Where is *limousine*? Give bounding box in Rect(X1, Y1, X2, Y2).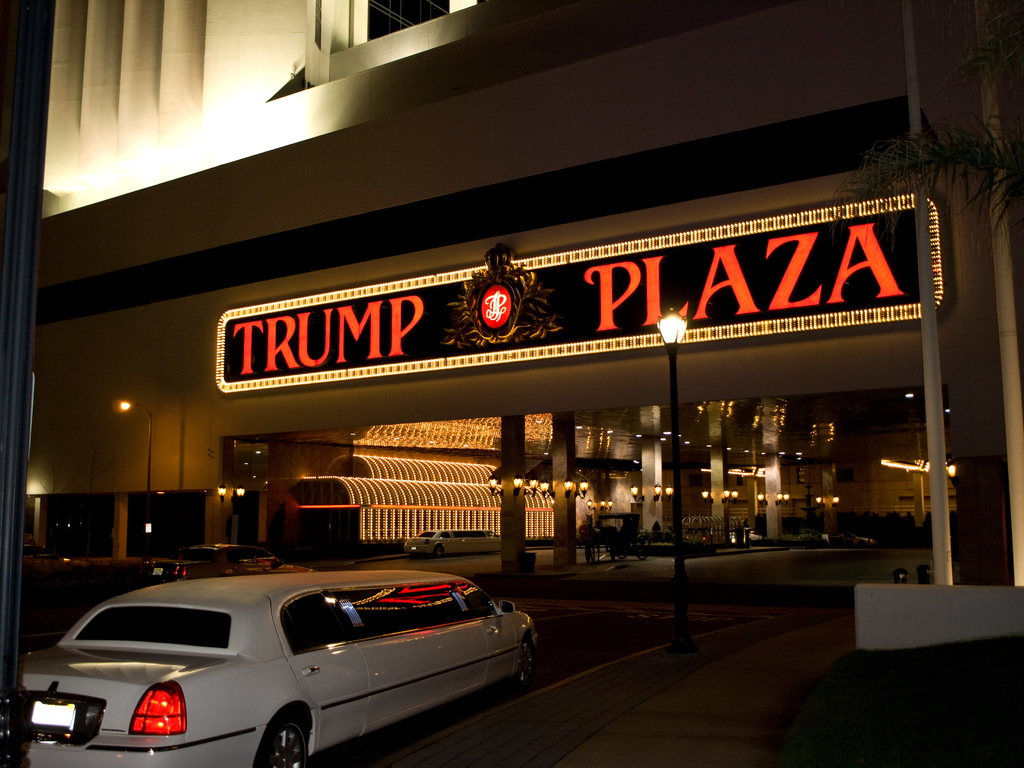
Rect(22, 573, 536, 767).
